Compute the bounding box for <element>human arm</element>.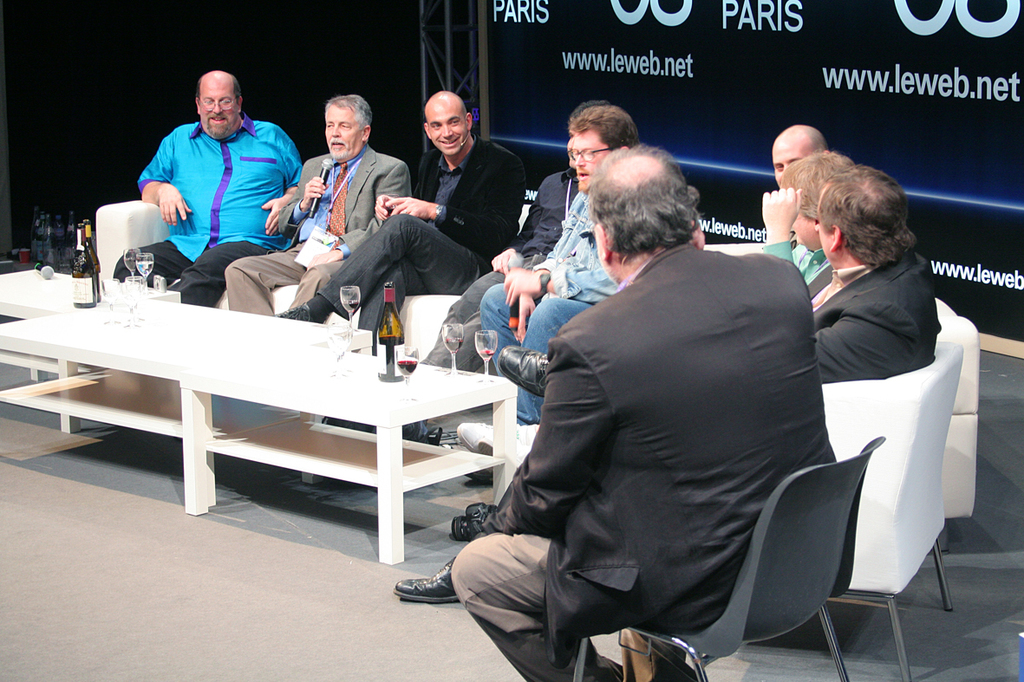
(373,177,397,222).
